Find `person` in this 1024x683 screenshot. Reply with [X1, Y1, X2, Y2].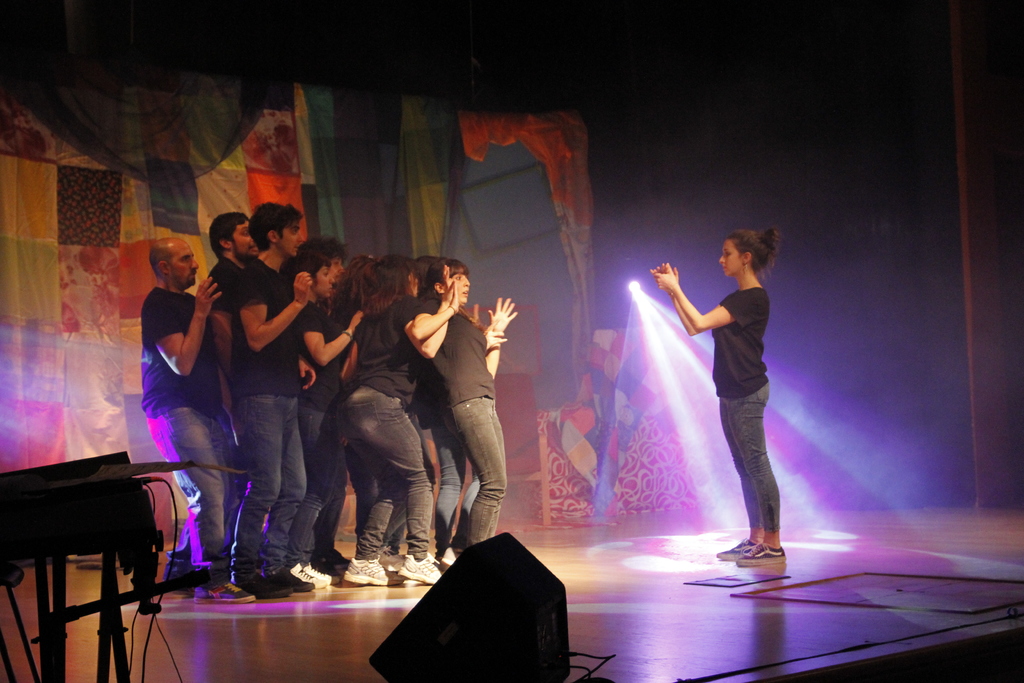
[470, 289, 529, 380].
